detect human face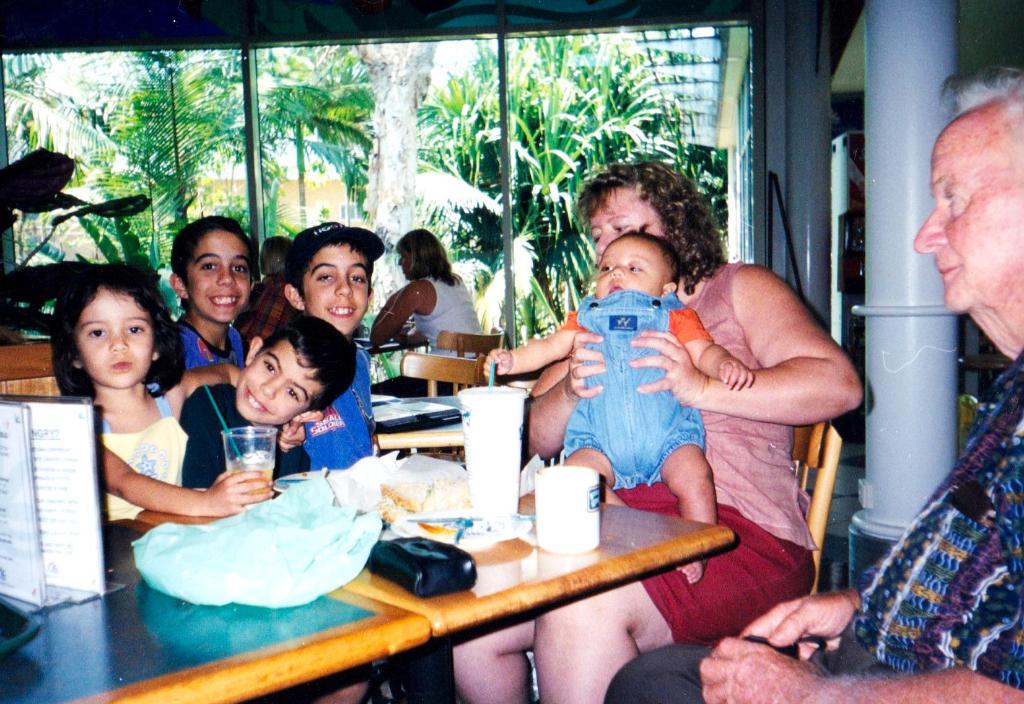
rect(298, 243, 372, 331)
